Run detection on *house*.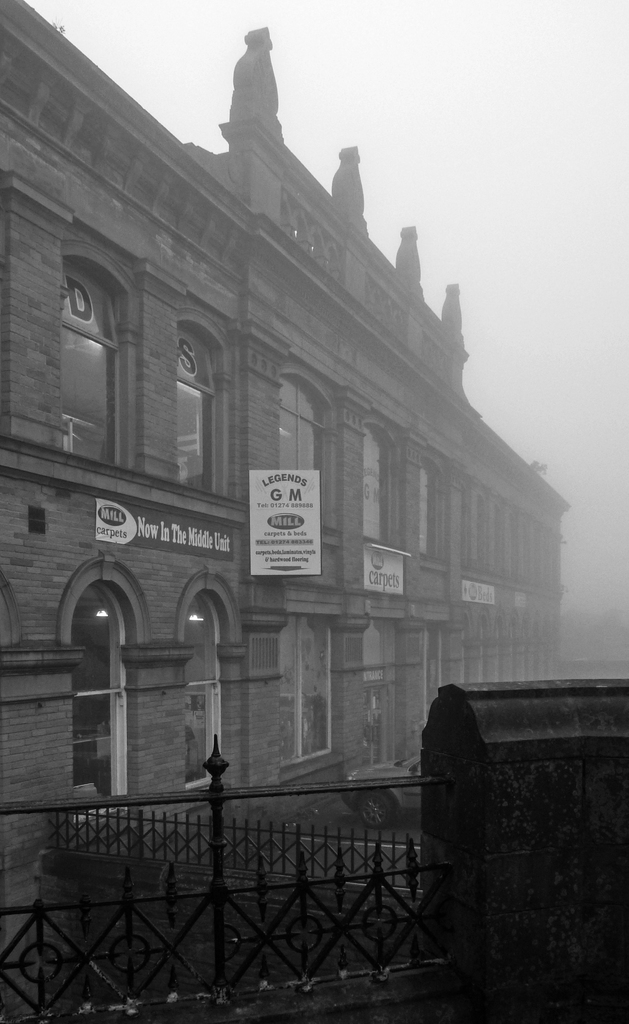
Result: bbox(0, 0, 561, 911).
